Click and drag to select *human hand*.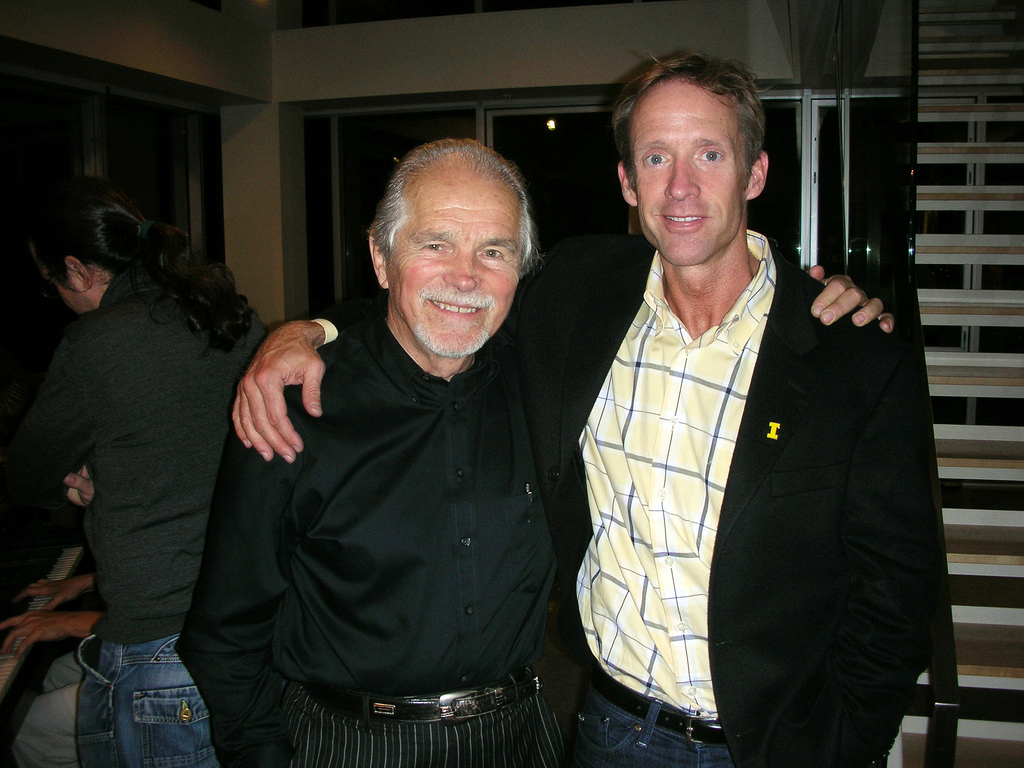
Selection: (230,324,326,467).
